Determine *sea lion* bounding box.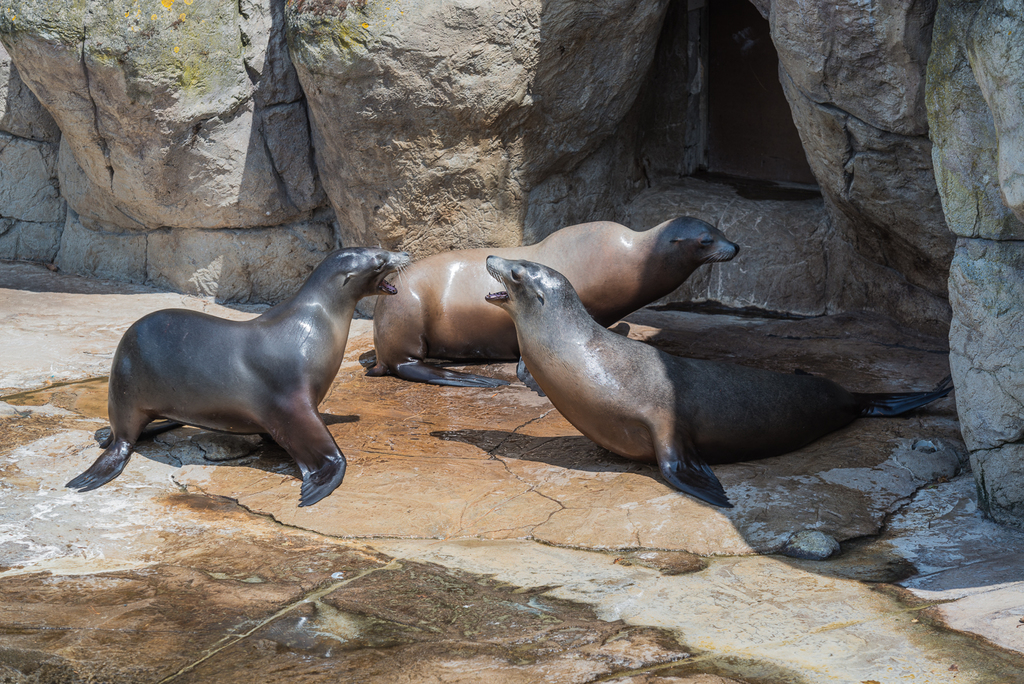
Determined: <box>483,253,954,510</box>.
